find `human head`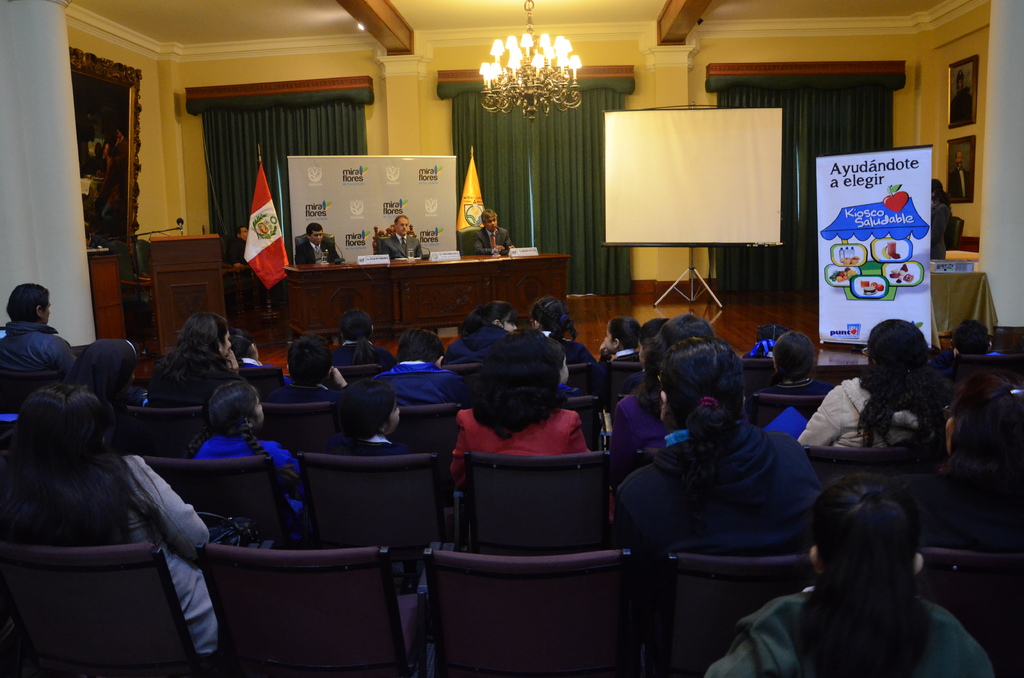
(left=954, top=321, right=996, bottom=358)
